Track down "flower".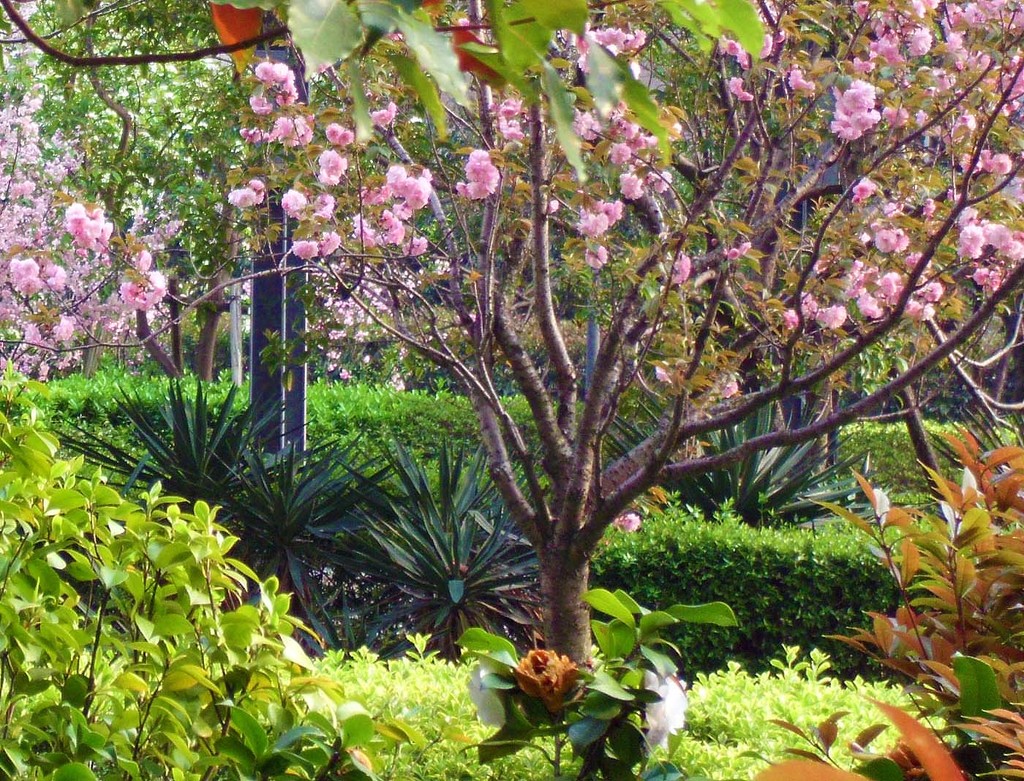
Tracked to <region>787, 293, 844, 332</region>.
